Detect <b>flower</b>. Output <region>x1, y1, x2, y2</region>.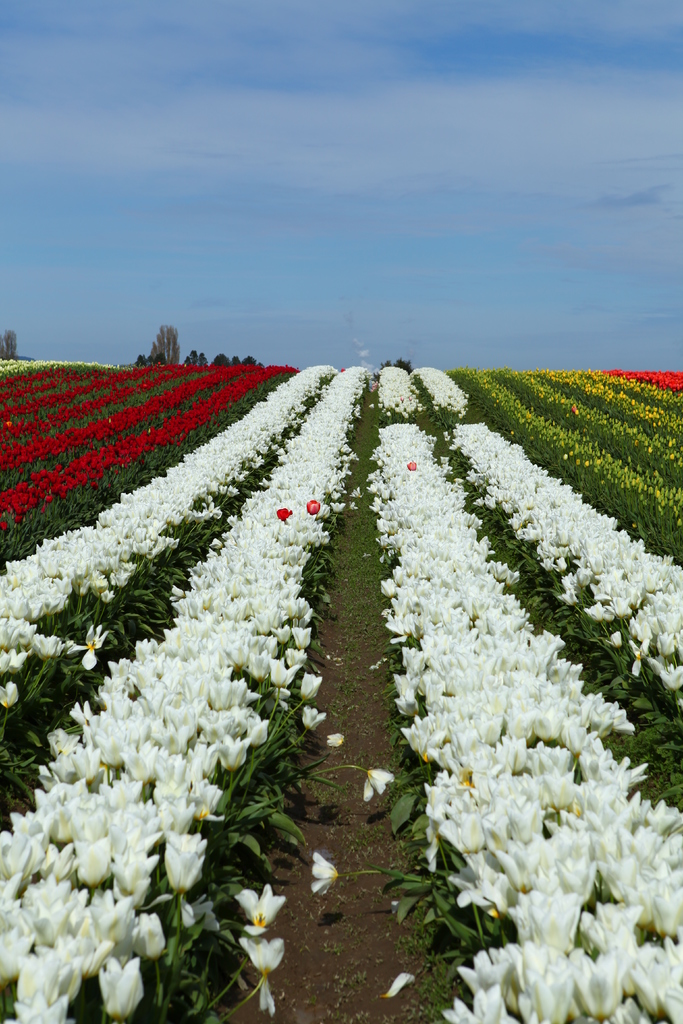
<region>358, 765, 396, 806</region>.
